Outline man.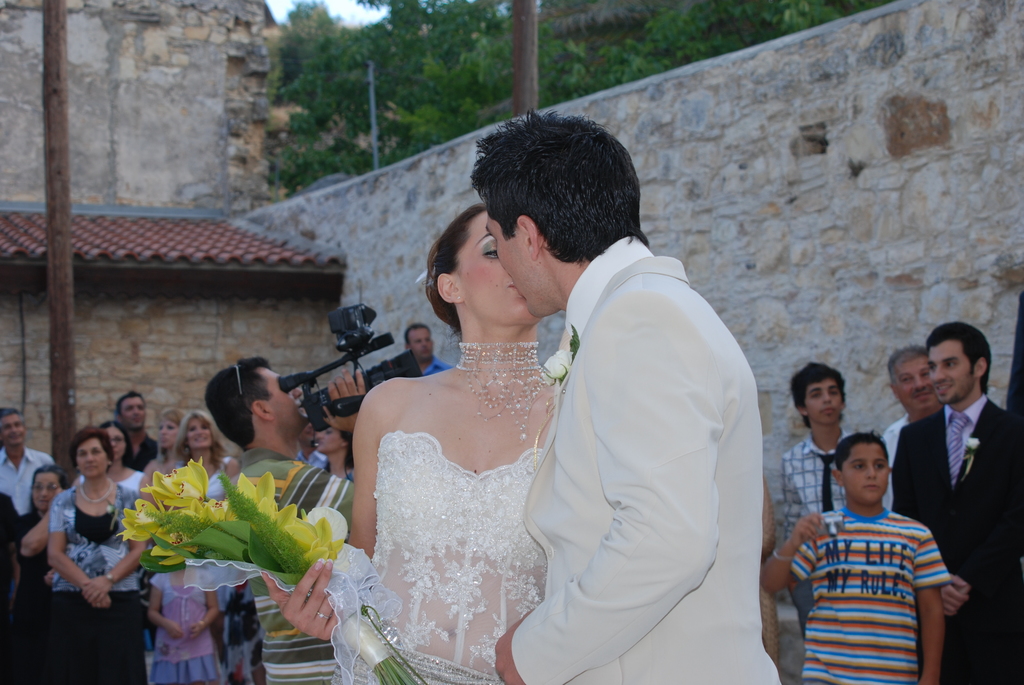
Outline: 303 420 345 478.
